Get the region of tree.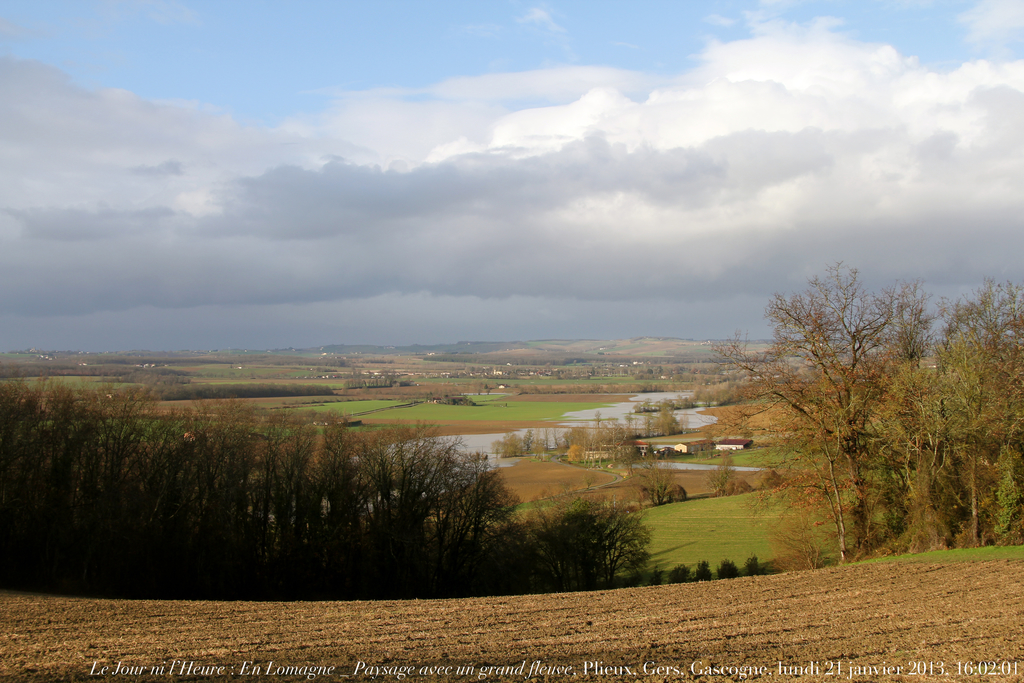
(x1=298, y1=419, x2=351, y2=605).
